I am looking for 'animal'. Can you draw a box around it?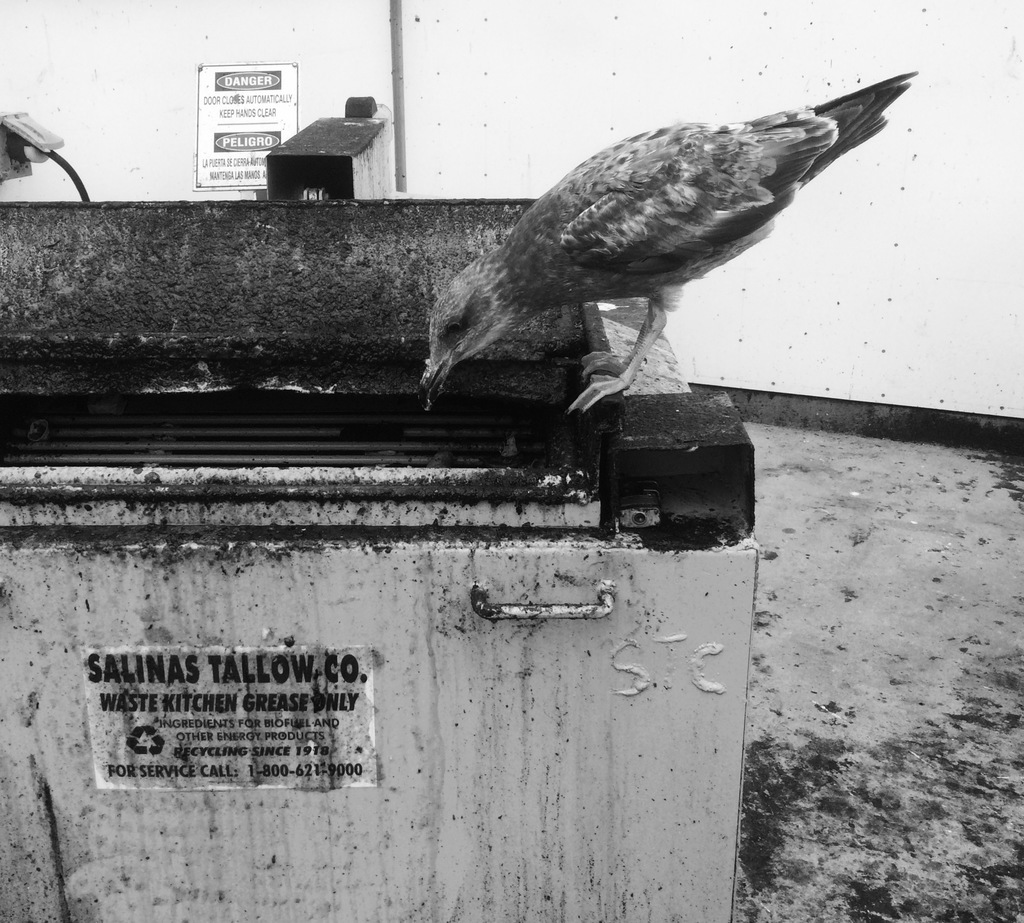
Sure, the bounding box is box=[420, 63, 914, 410].
